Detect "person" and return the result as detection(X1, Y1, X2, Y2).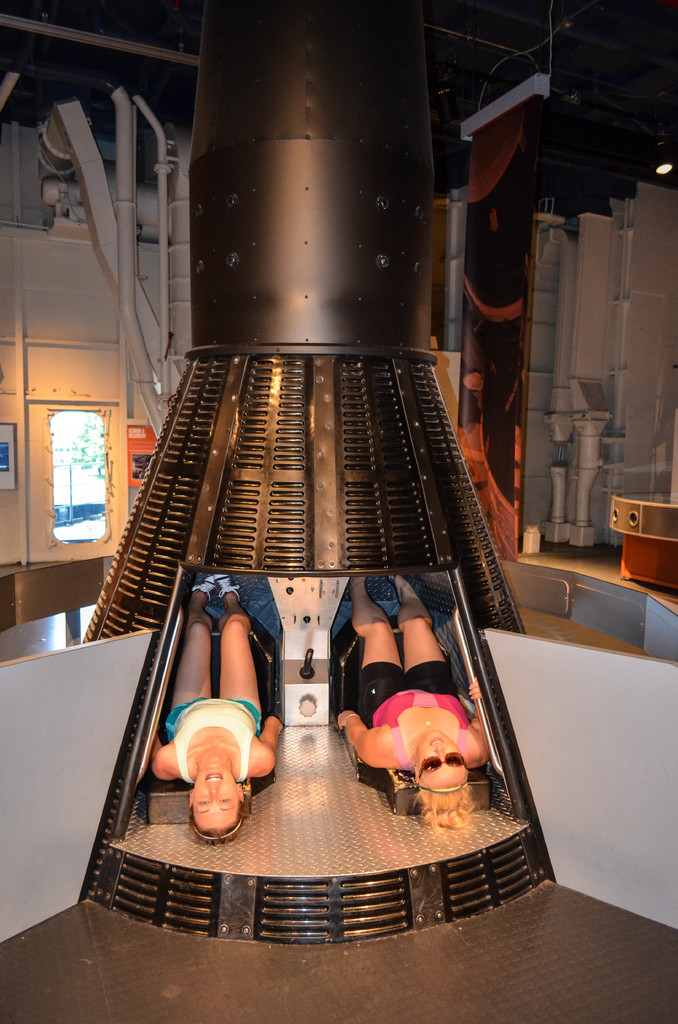
detection(337, 575, 482, 822).
